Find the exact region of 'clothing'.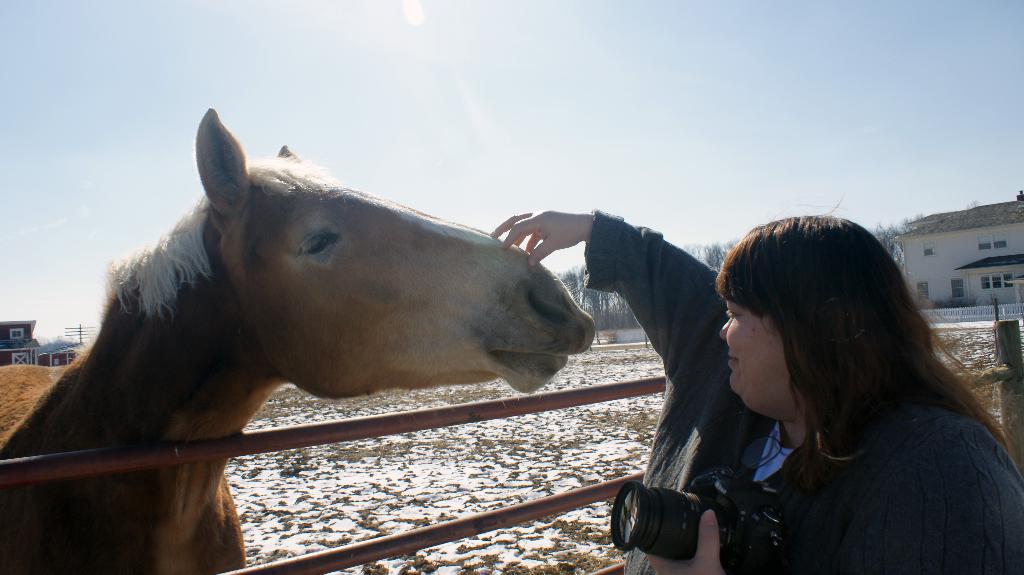
Exact region: 587,214,1023,574.
